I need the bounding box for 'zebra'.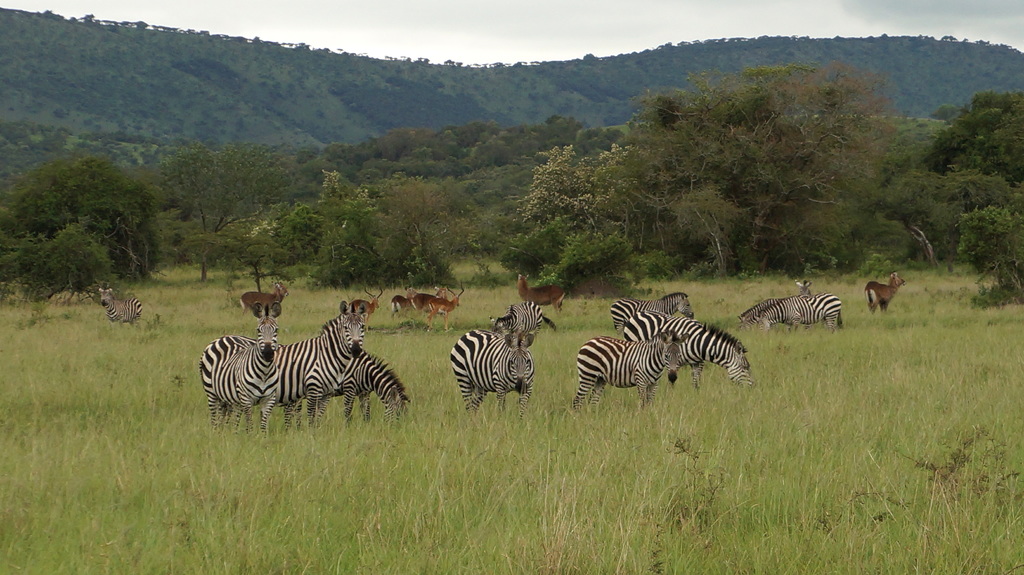
Here it is: crop(485, 298, 561, 336).
